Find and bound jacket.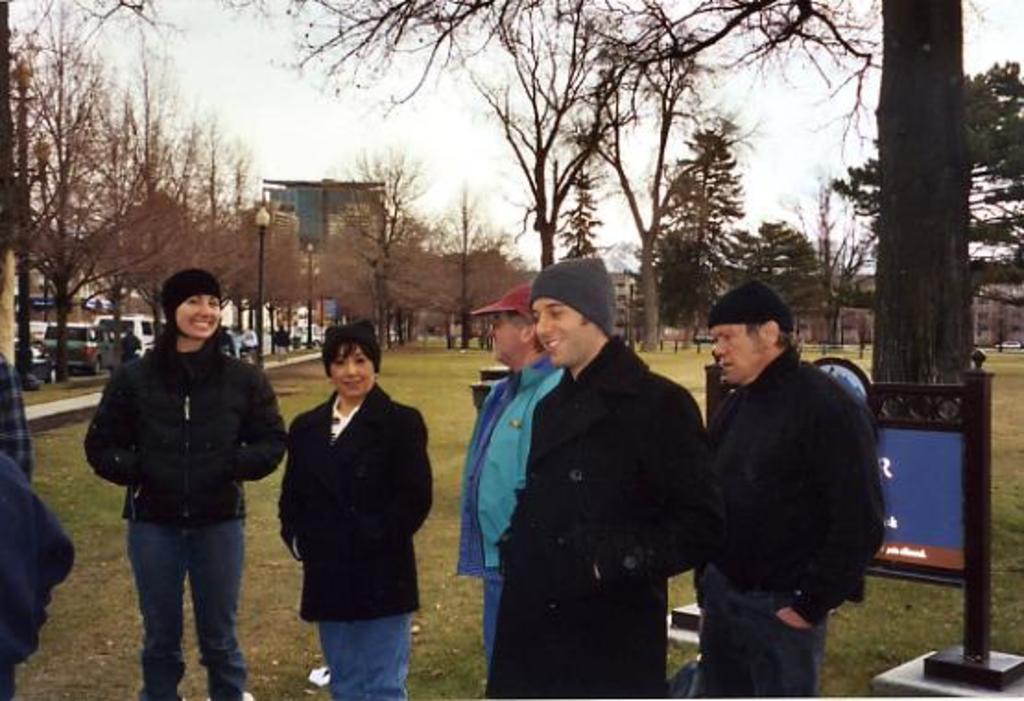
Bound: locate(98, 267, 251, 513).
